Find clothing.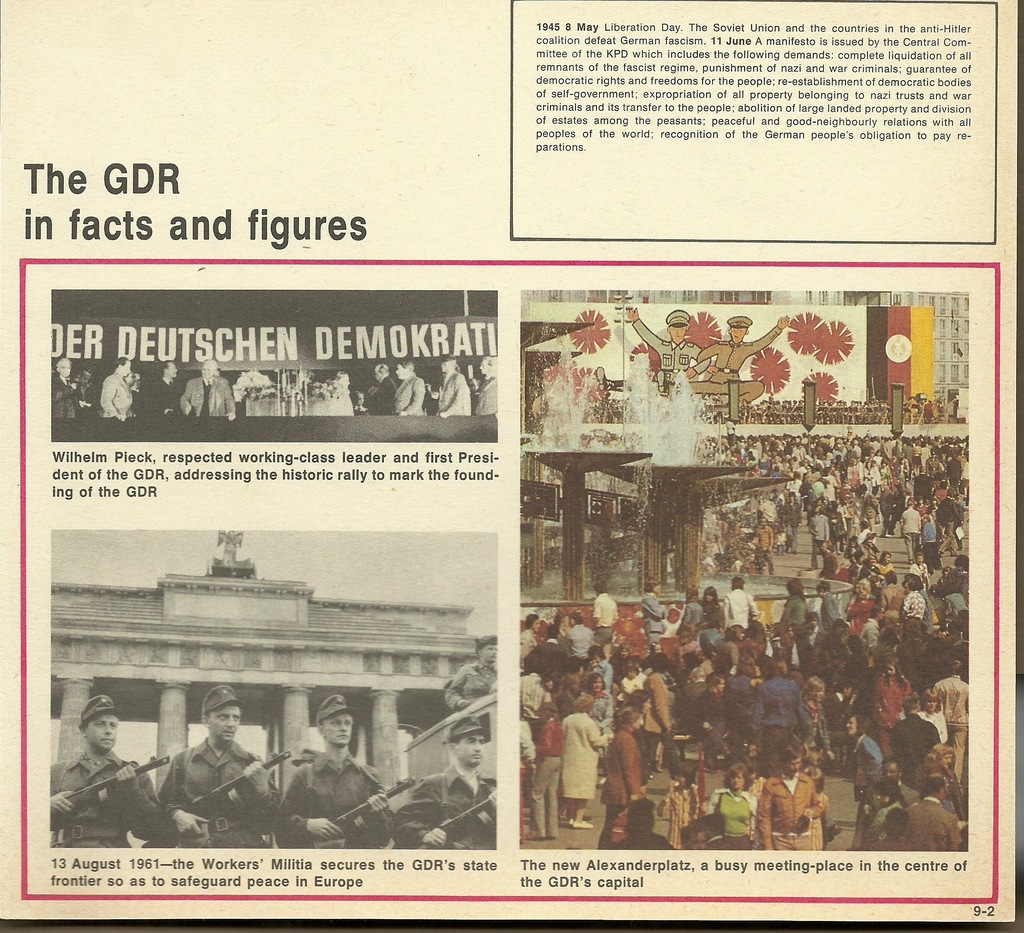
[x1=639, y1=589, x2=663, y2=647].
